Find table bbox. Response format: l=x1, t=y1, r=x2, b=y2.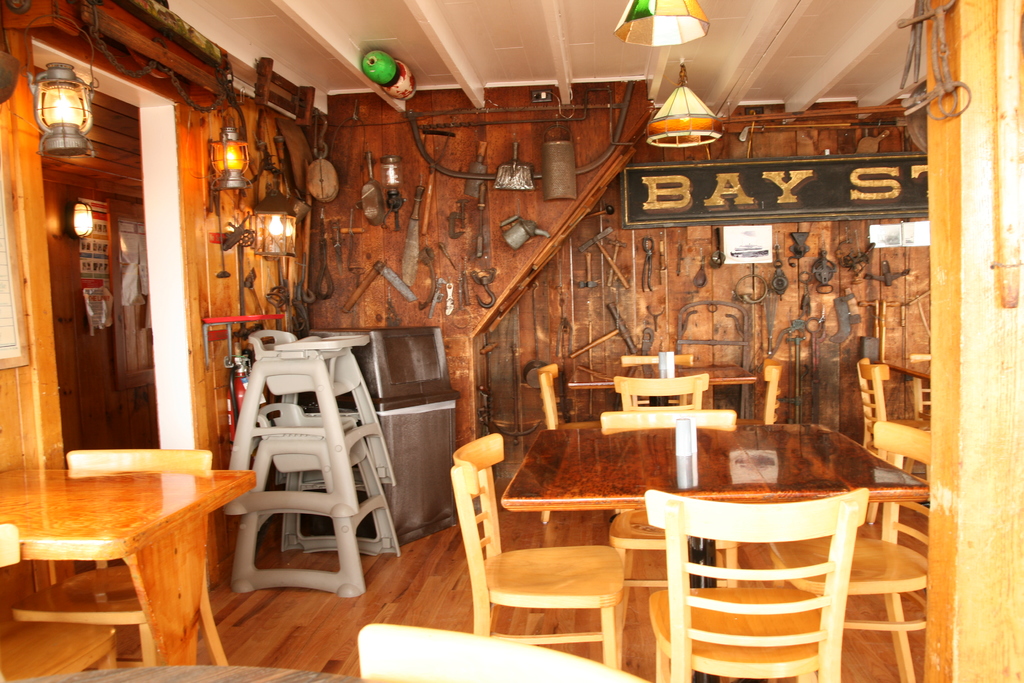
l=270, t=393, r=455, b=544.
